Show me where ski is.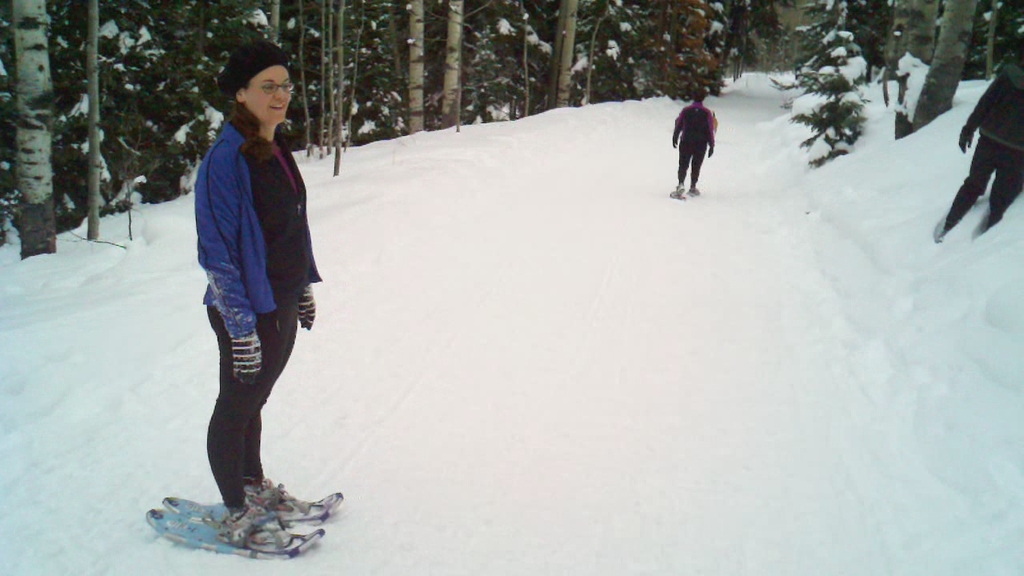
ski is at (left=138, top=502, right=327, bottom=568).
